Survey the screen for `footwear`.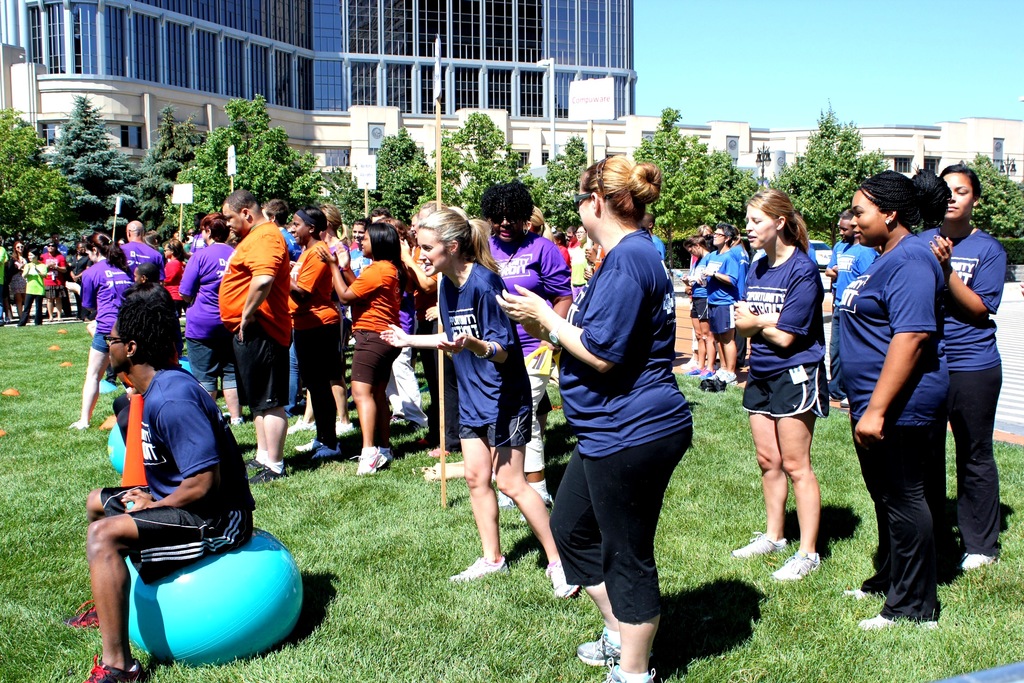
Survey found: [x1=310, y1=443, x2=337, y2=465].
